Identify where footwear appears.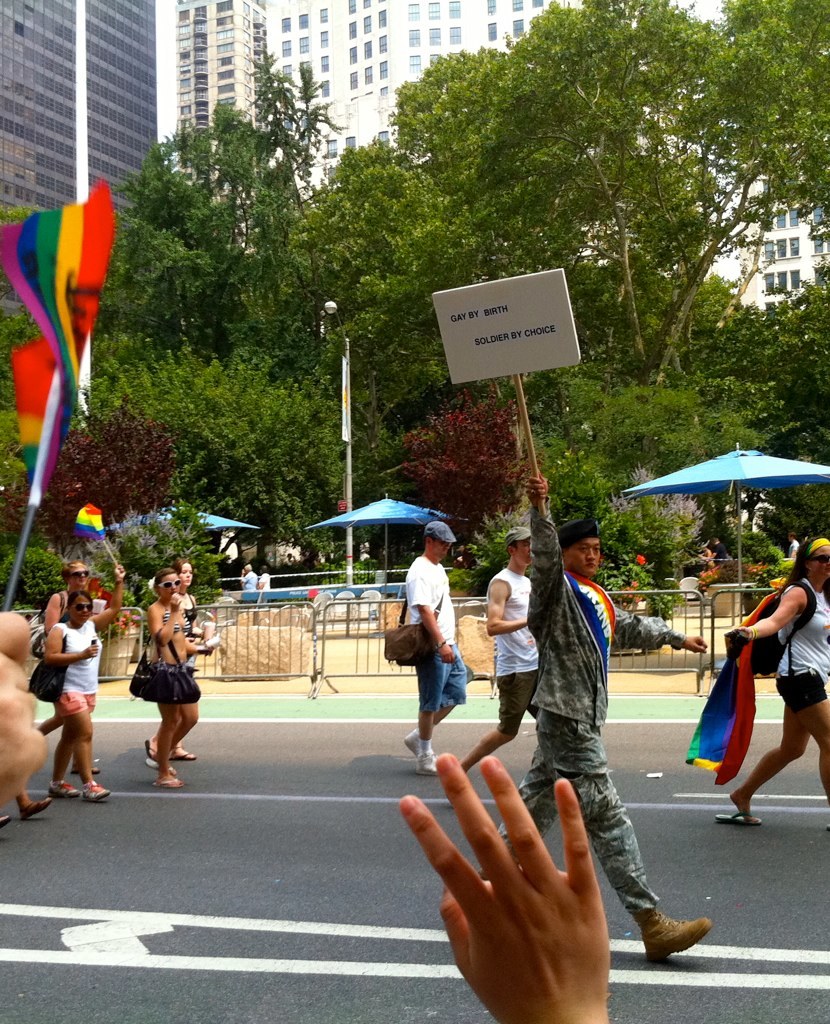
Appears at [x1=712, y1=809, x2=764, y2=830].
